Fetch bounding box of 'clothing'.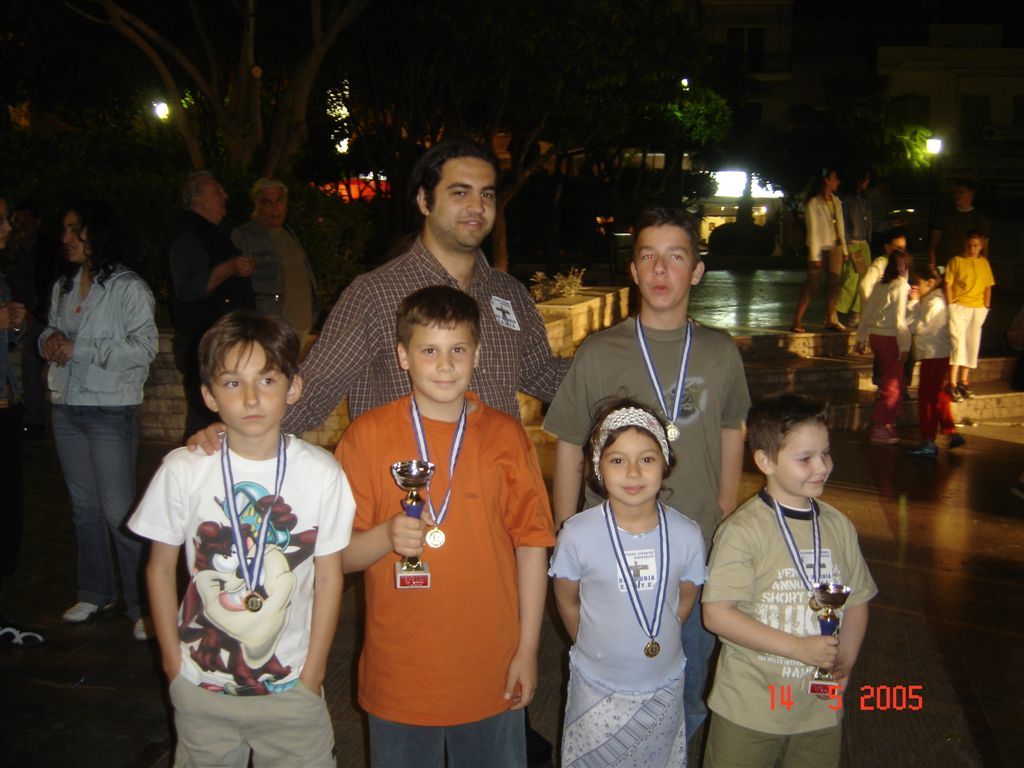
Bbox: <bbox>228, 205, 325, 336</bbox>.
